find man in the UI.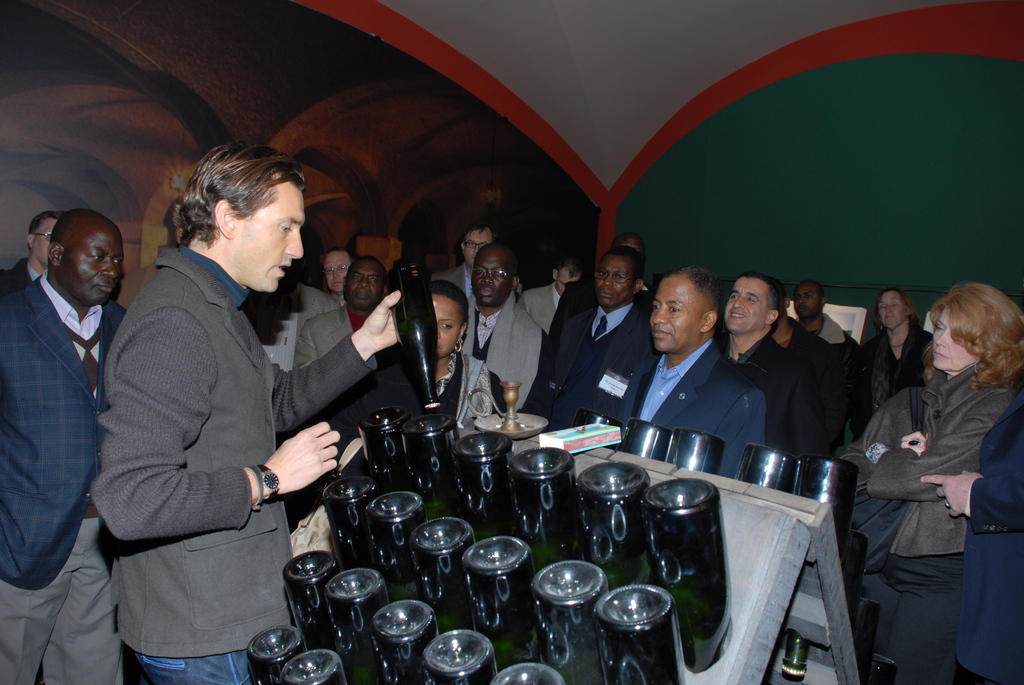
UI element at 89/145/438/684.
